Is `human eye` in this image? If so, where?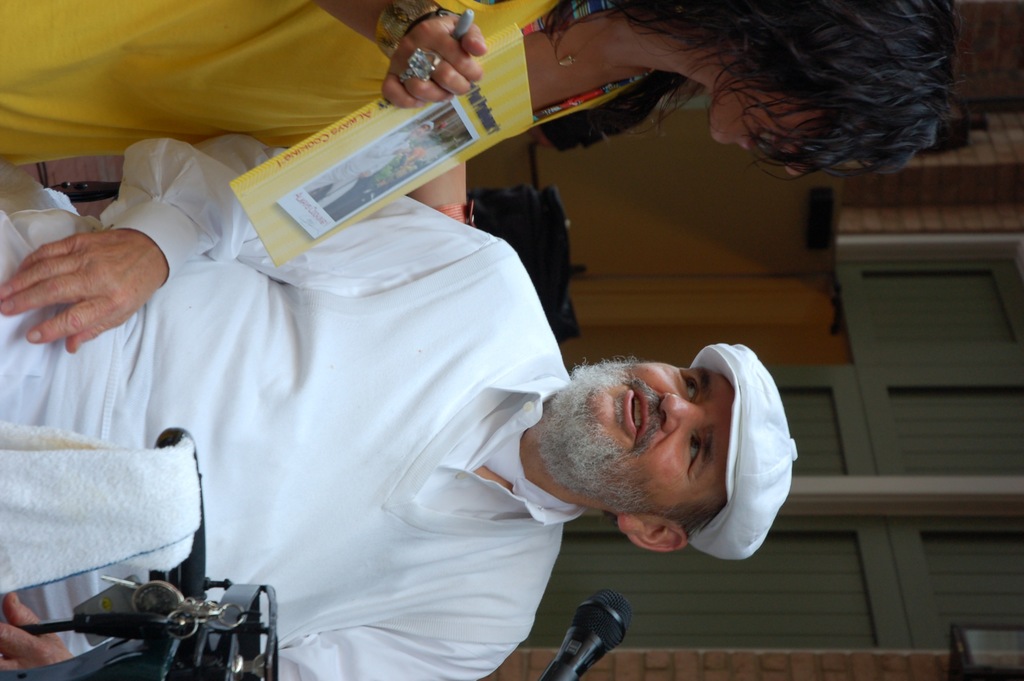
Yes, at [left=674, top=361, right=704, bottom=400].
